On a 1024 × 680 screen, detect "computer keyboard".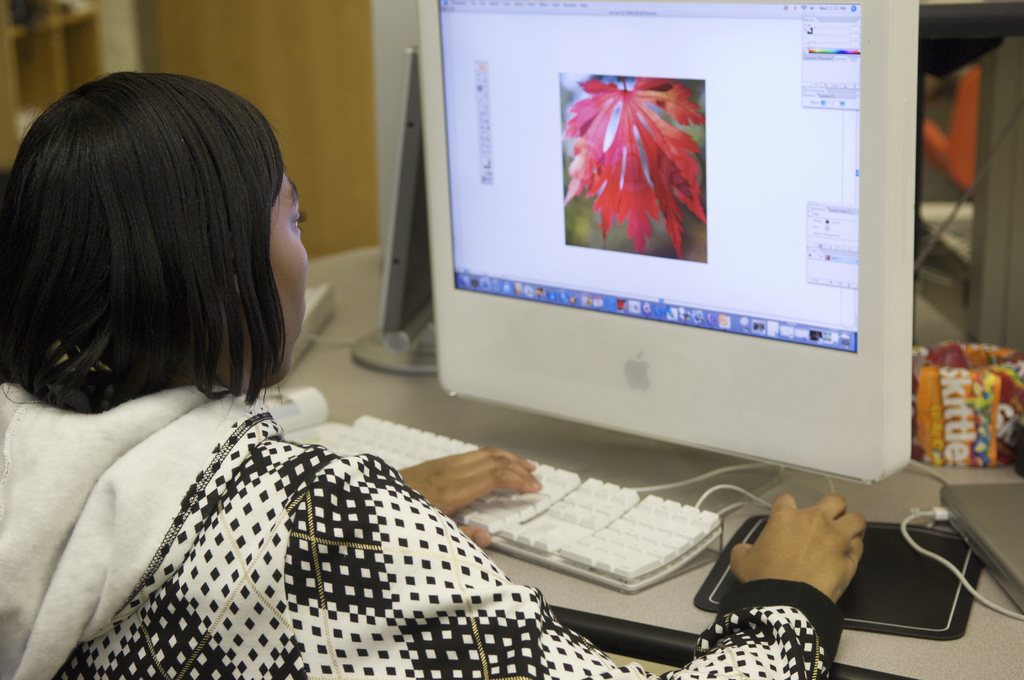
[left=309, top=412, right=724, bottom=592].
